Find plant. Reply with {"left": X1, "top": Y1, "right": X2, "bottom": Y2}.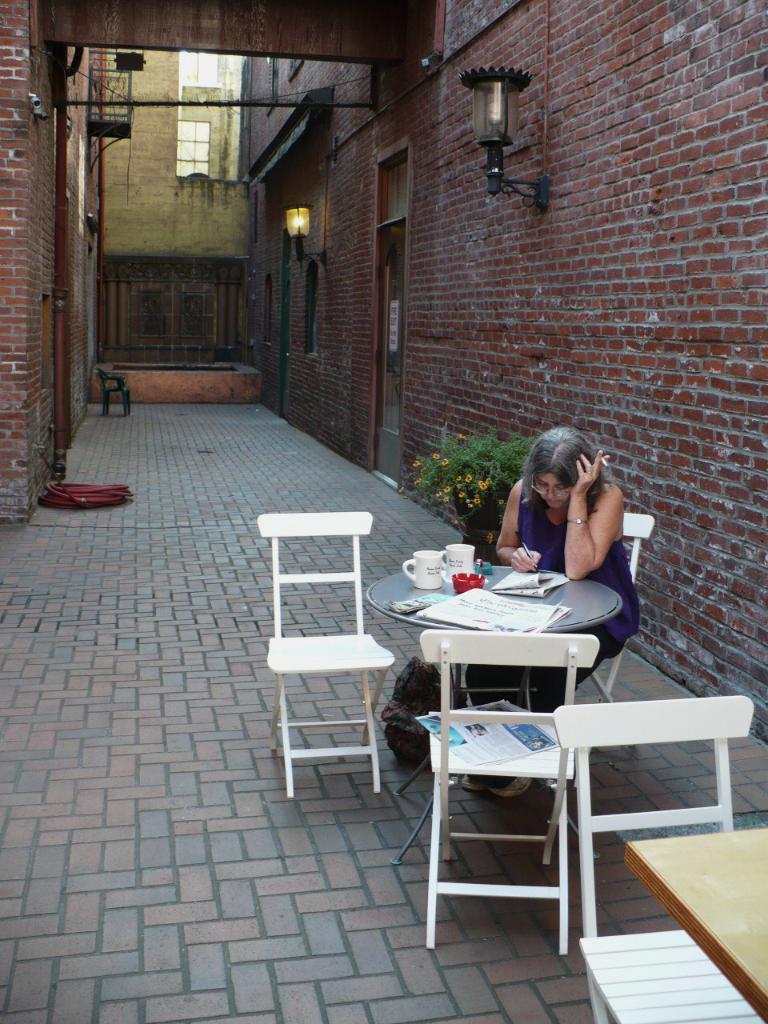
{"left": 398, "top": 428, "right": 542, "bottom": 530}.
